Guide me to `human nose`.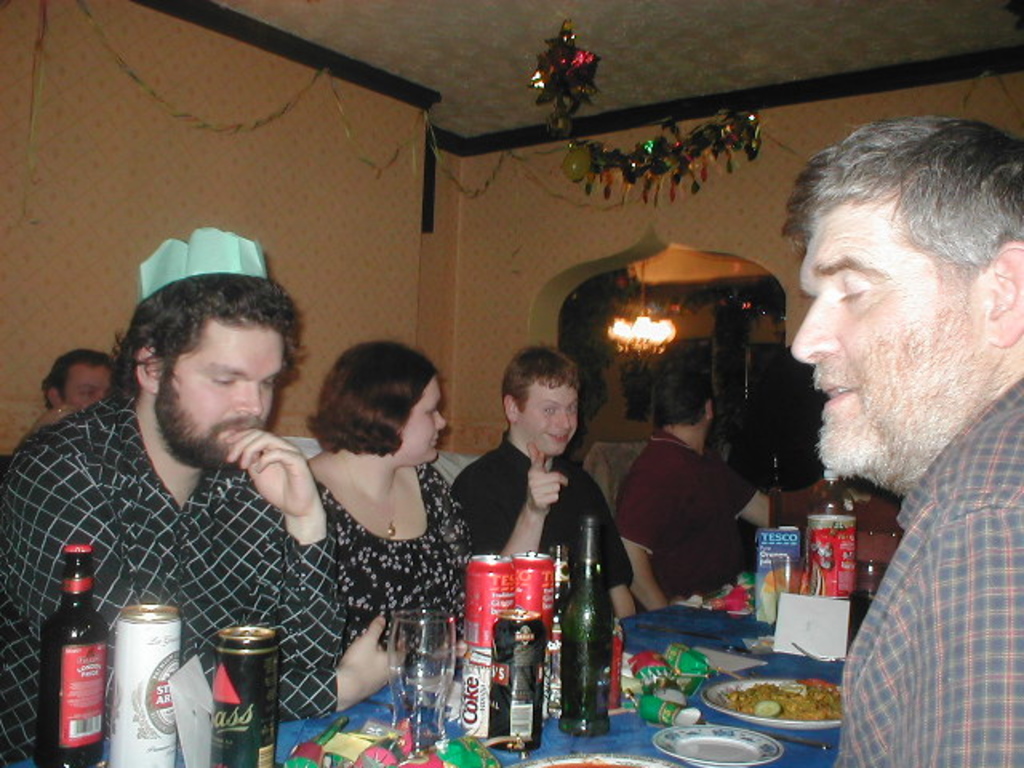
Guidance: 232, 386, 261, 411.
